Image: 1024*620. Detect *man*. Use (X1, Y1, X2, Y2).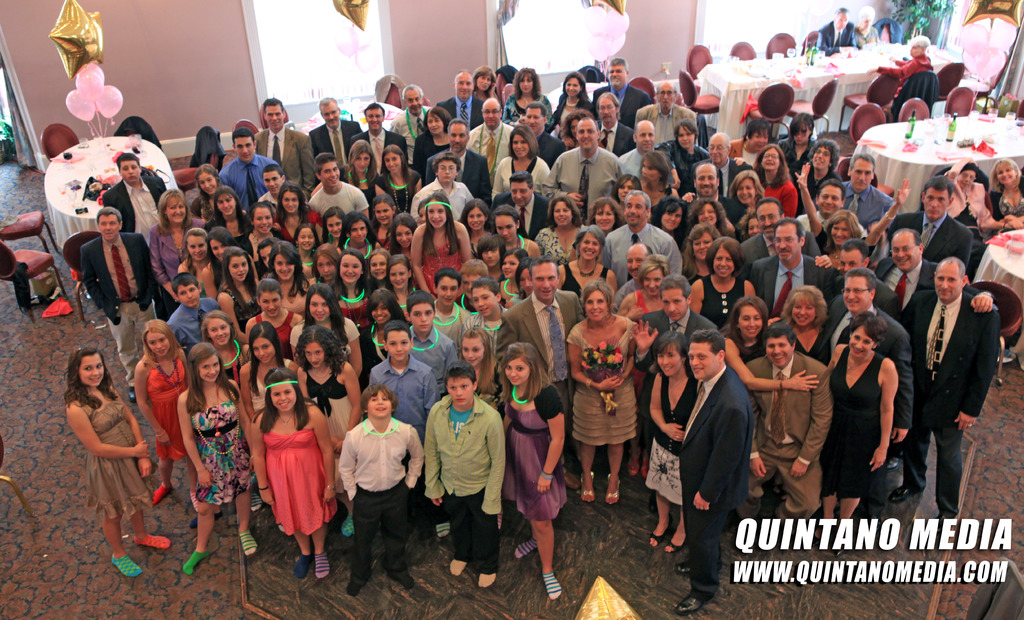
(80, 210, 153, 393).
